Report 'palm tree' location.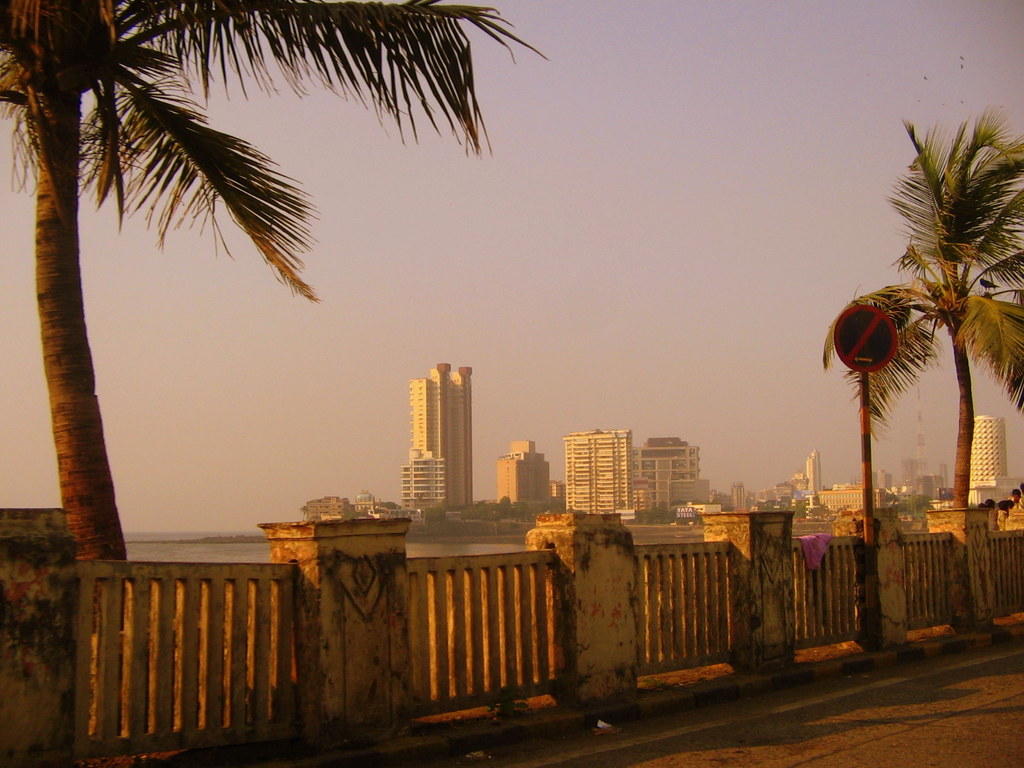
Report: bbox=(0, 0, 547, 639).
